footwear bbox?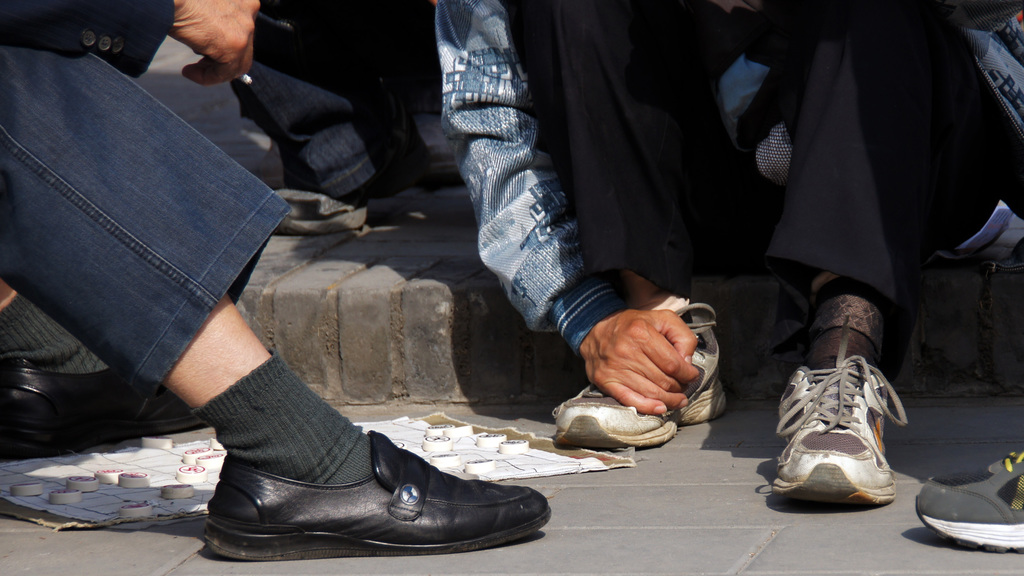
(0, 356, 207, 461)
